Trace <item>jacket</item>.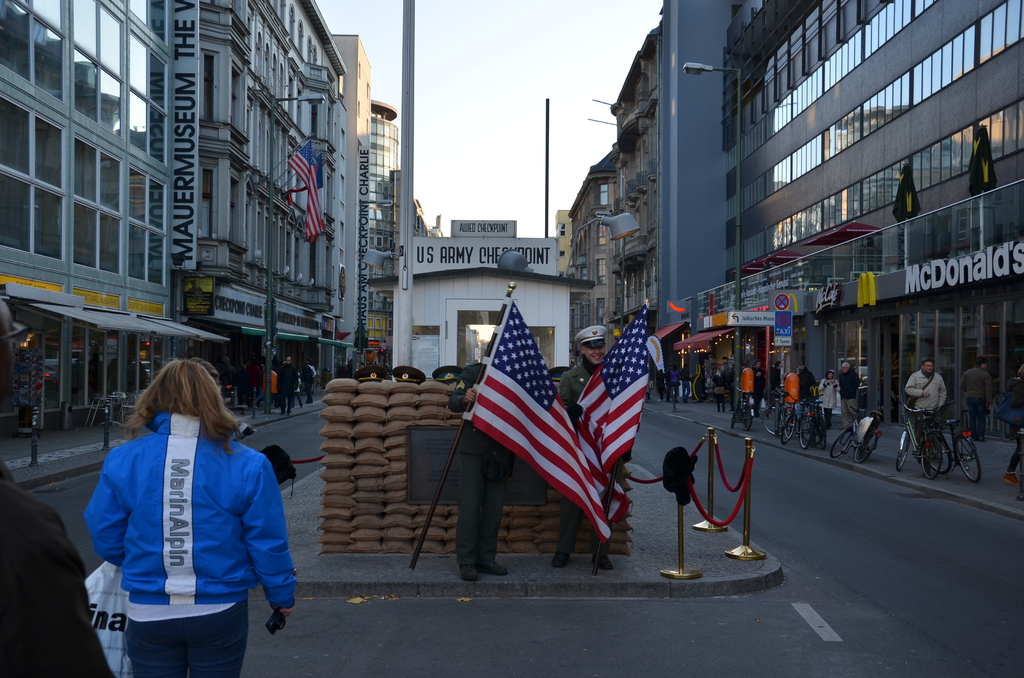
Traced to left=960, top=369, right=996, bottom=407.
